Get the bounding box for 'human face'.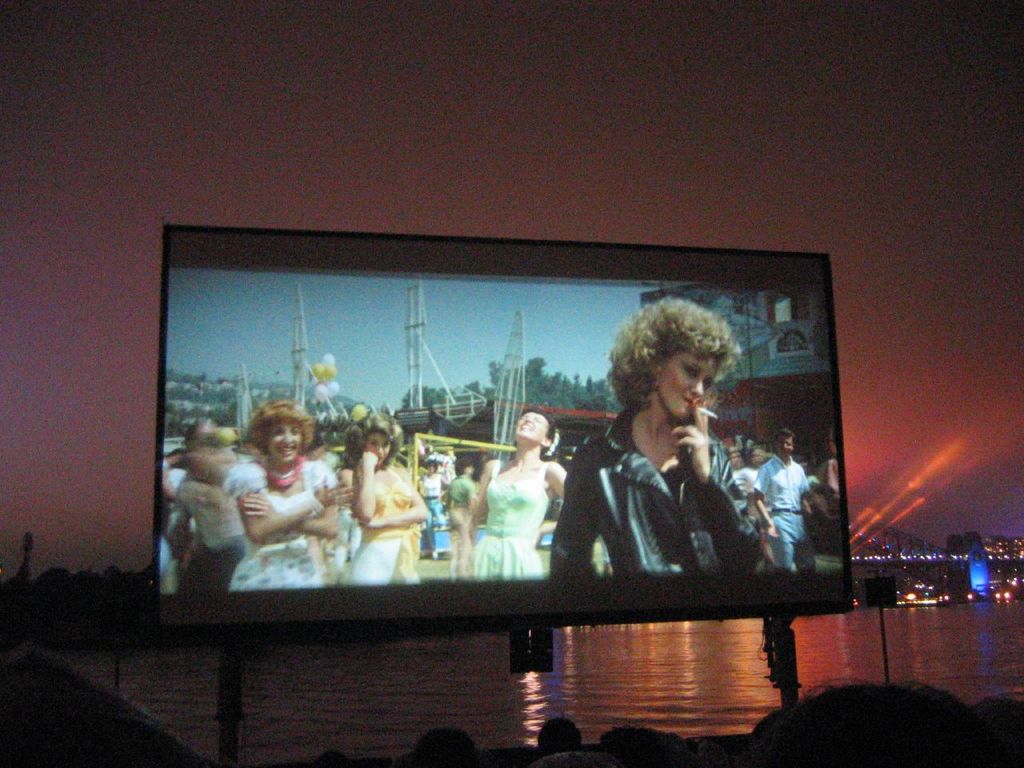
rect(663, 354, 718, 425).
